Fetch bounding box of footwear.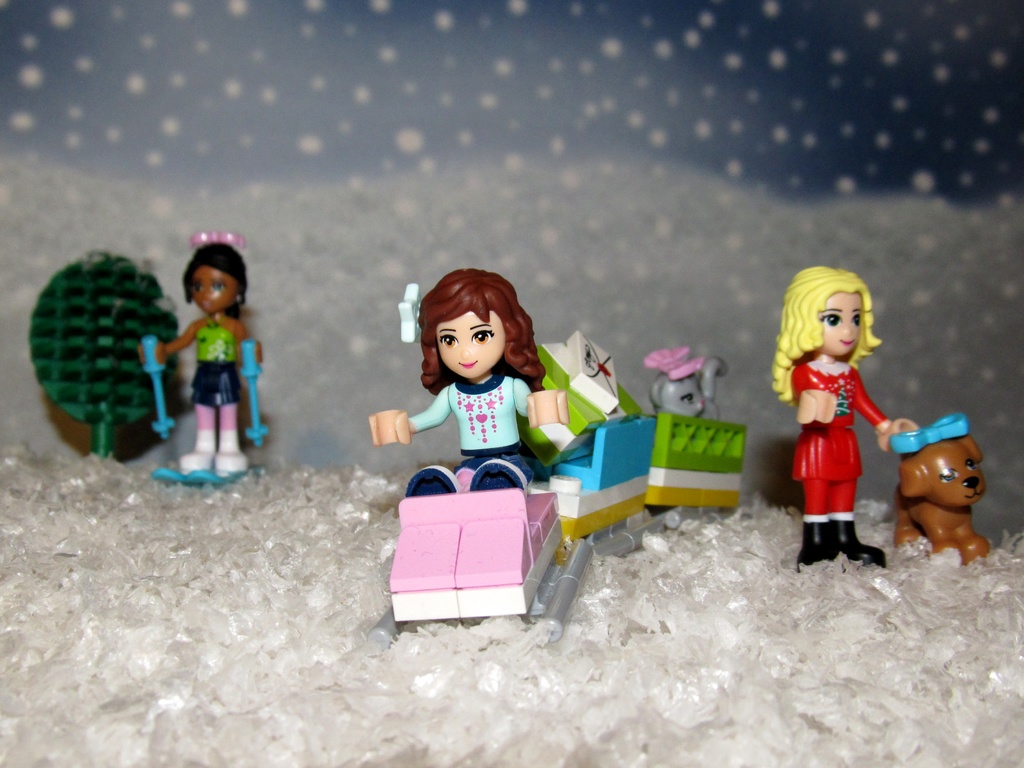
Bbox: l=216, t=429, r=253, b=482.
